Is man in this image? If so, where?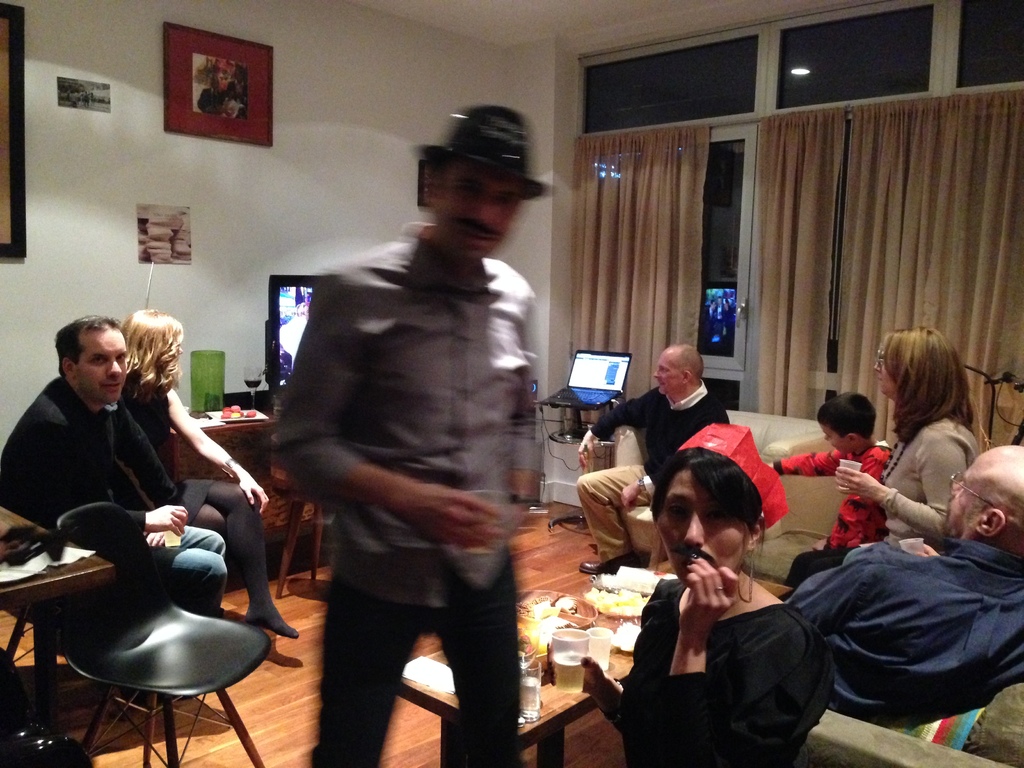
Yes, at l=572, t=342, r=732, b=574.
